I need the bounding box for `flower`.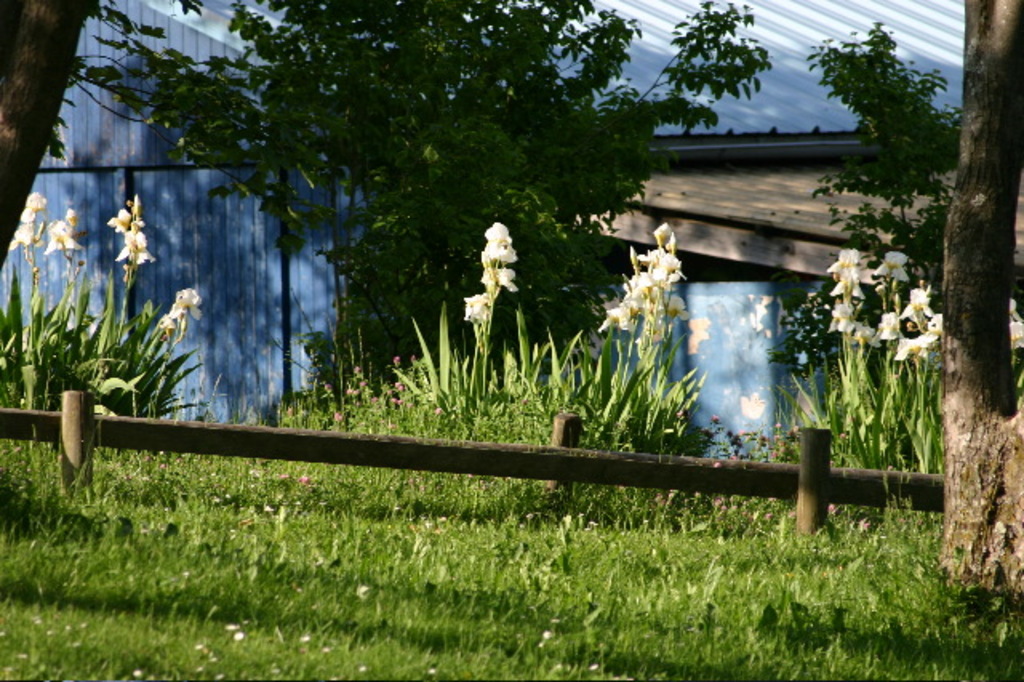
Here it is: x1=13 y1=187 x2=46 y2=253.
